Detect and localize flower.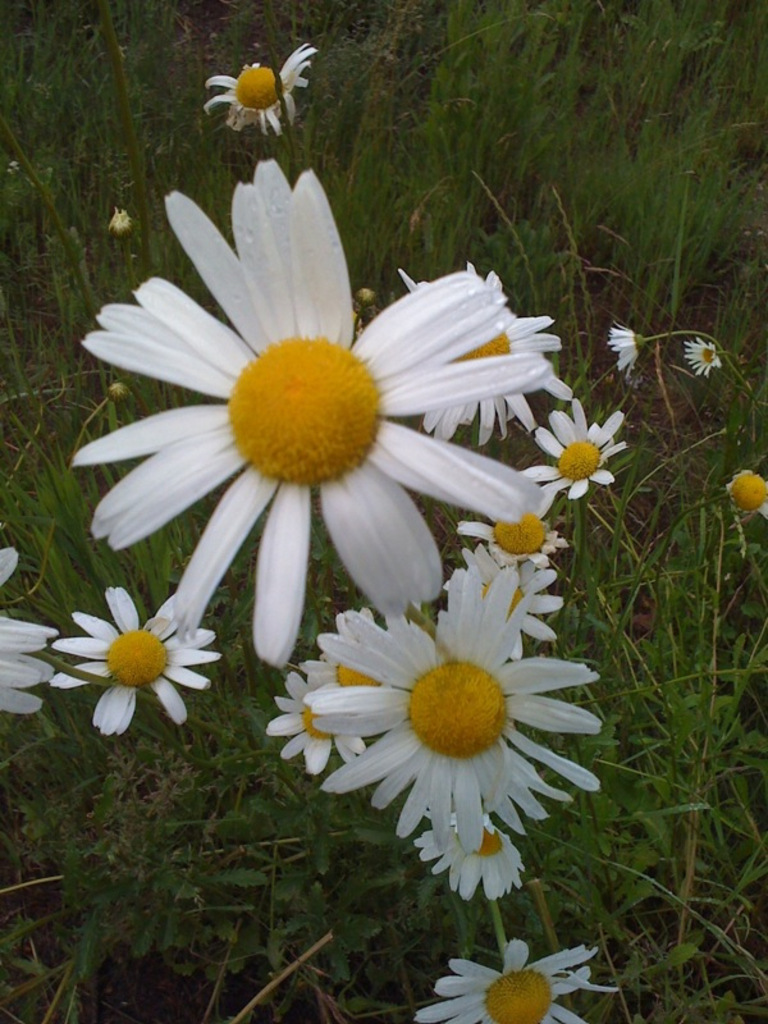
Localized at l=0, t=545, r=60, b=718.
